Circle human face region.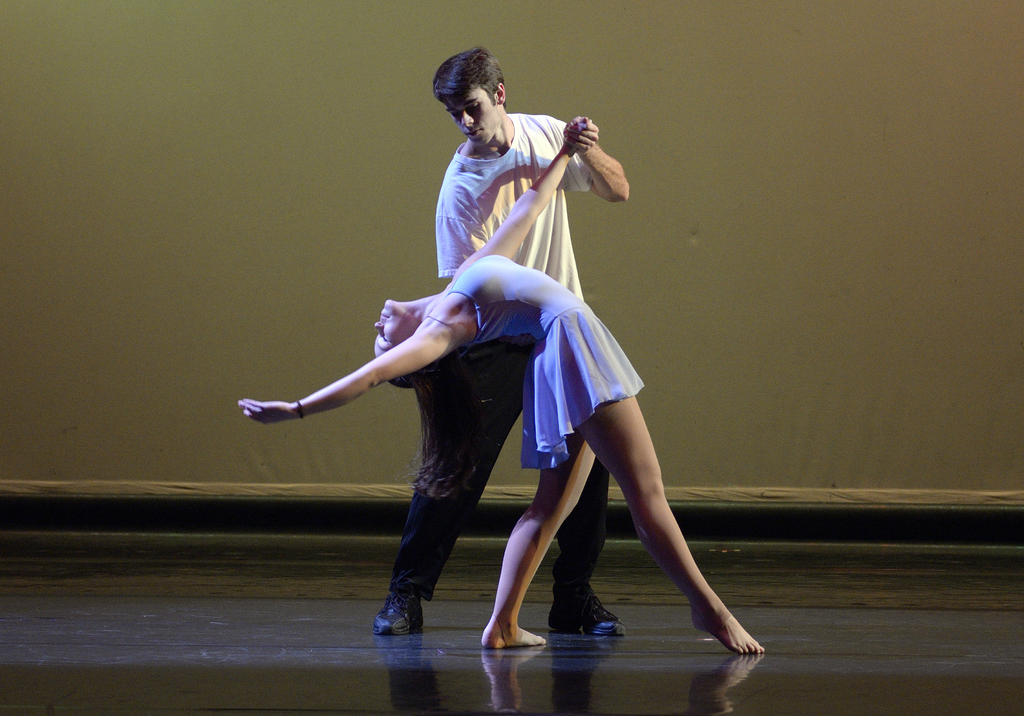
Region: <region>446, 87, 497, 147</region>.
